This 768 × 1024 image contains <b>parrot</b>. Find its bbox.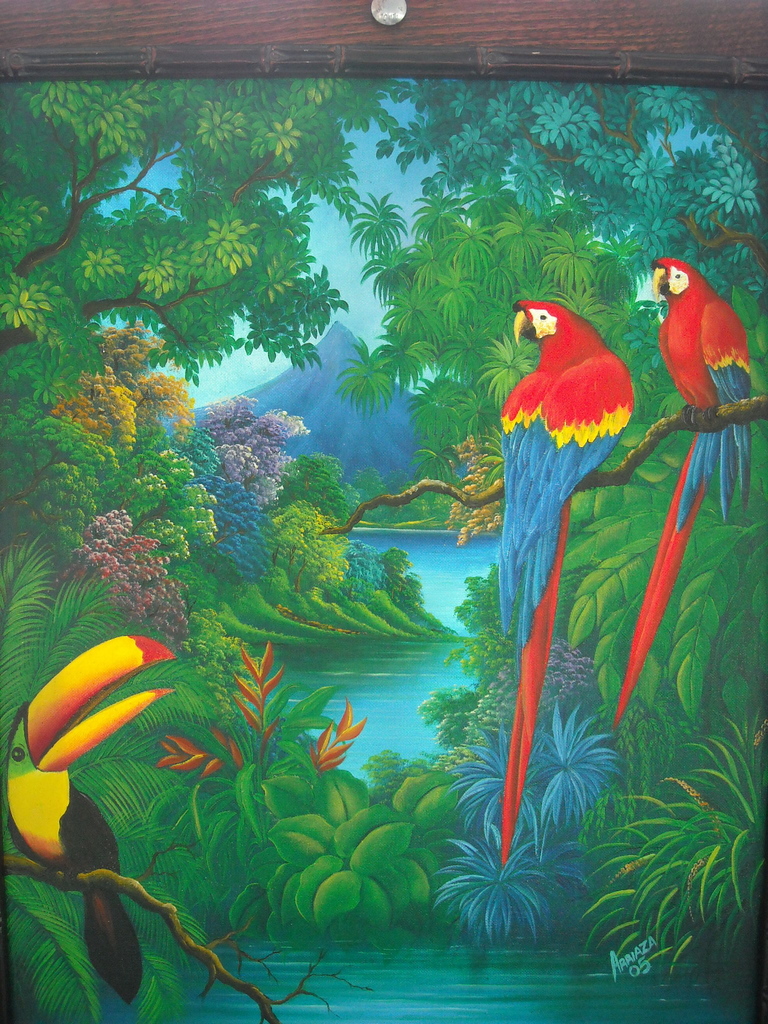
select_region(496, 301, 634, 868).
